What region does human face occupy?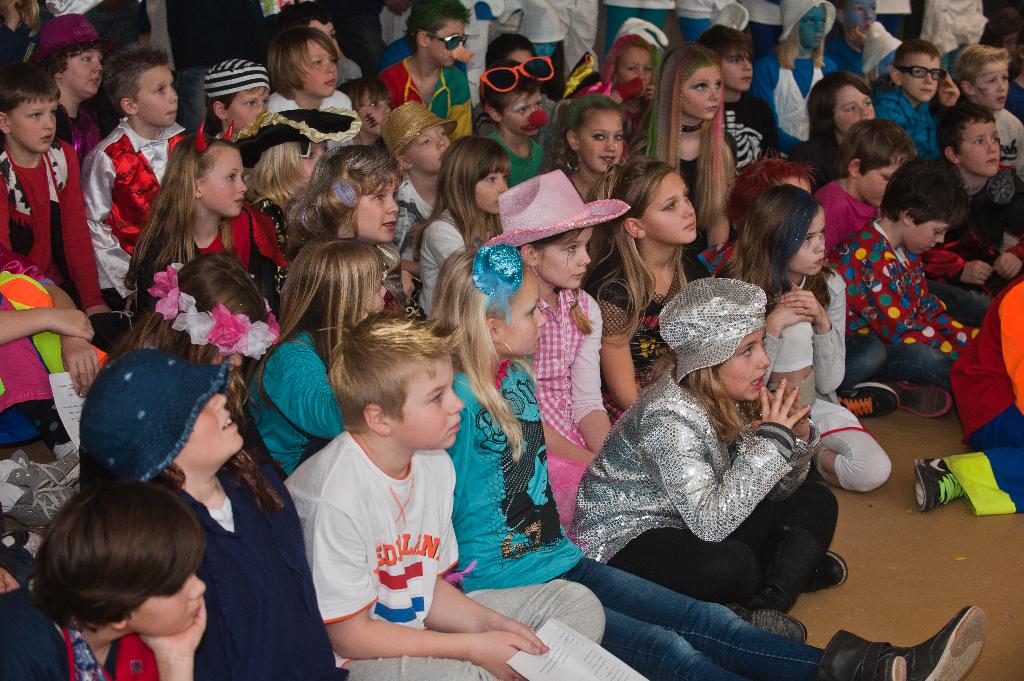
8:93:56:155.
